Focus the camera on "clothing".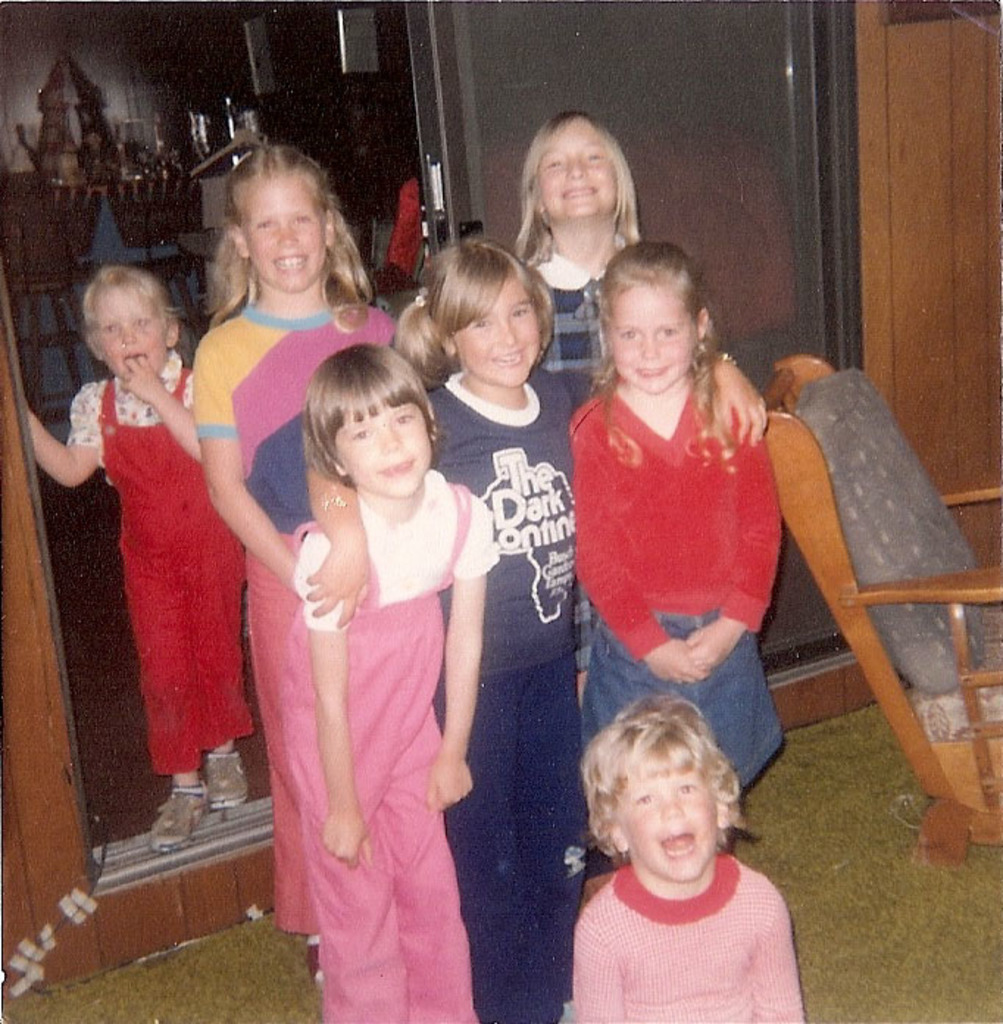
Focus region: (518,237,625,388).
